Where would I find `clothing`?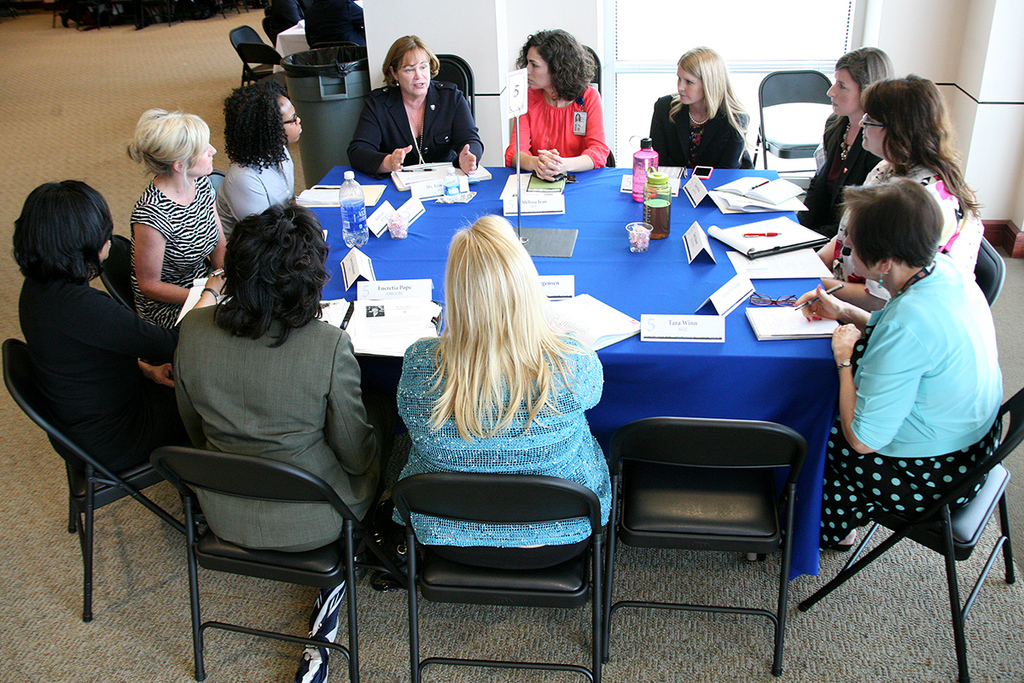
At rect(798, 122, 886, 229).
